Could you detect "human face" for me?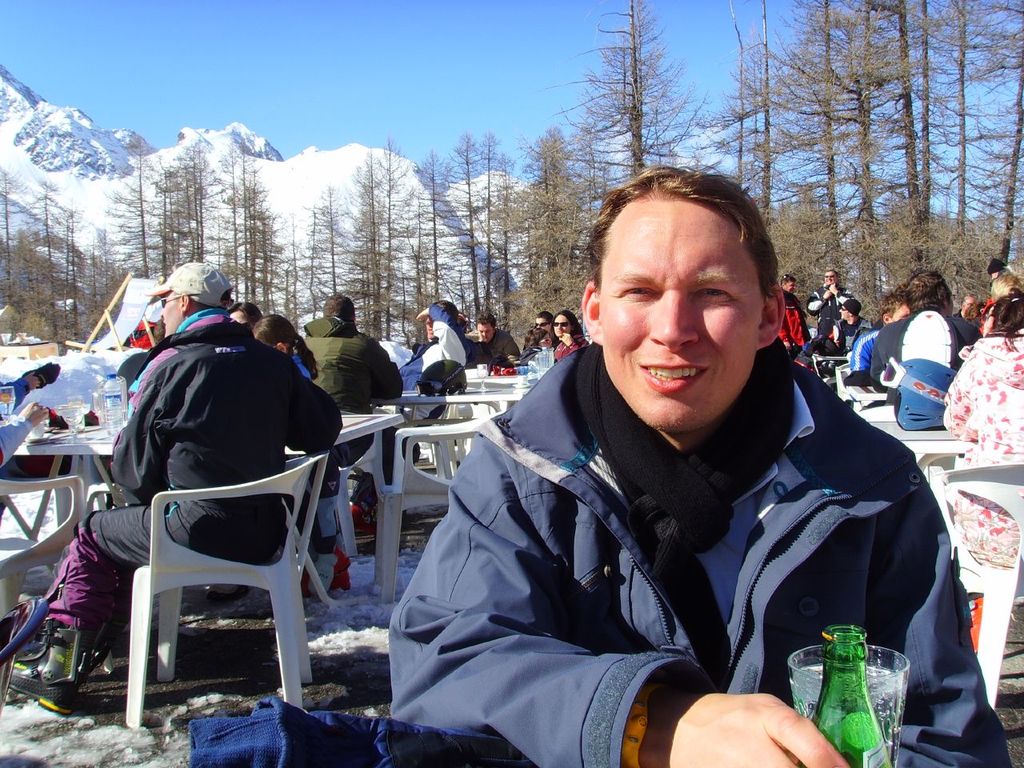
Detection result: (784,278,797,293).
